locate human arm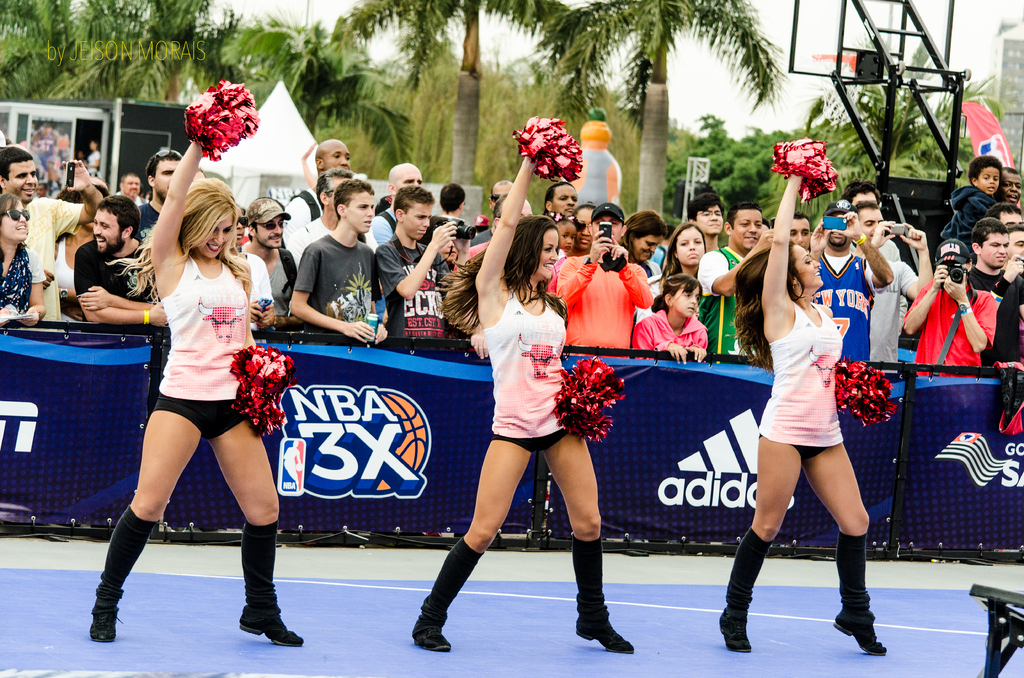
(x1=20, y1=249, x2=45, y2=327)
